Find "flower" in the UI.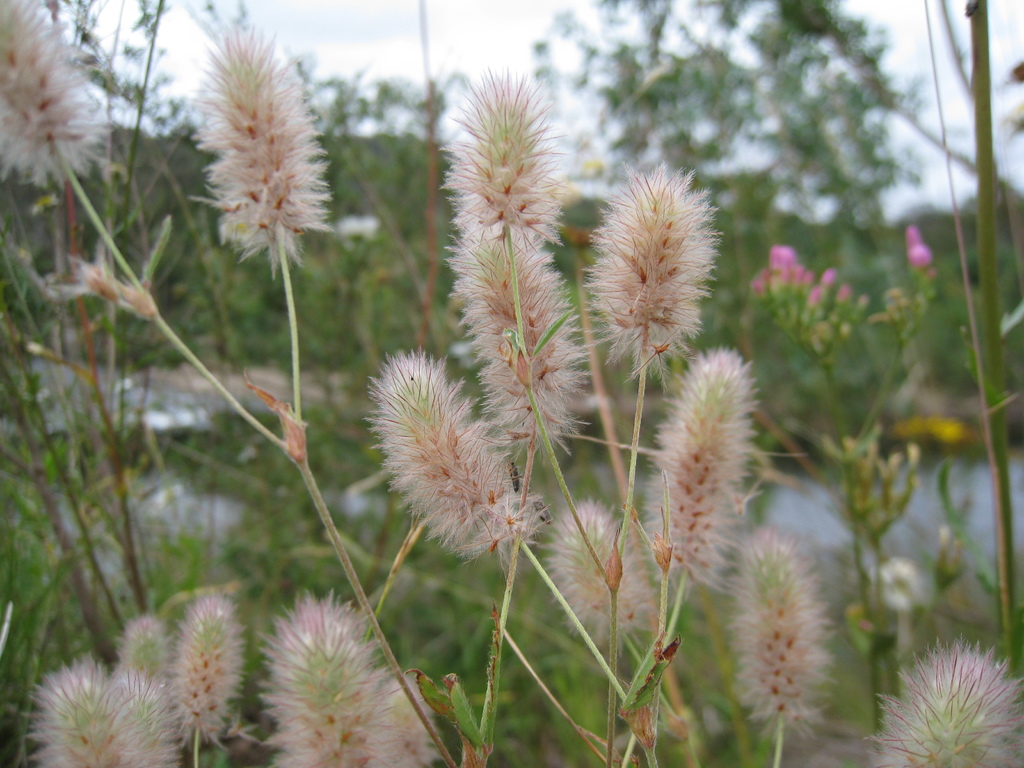
UI element at (x1=0, y1=0, x2=124, y2=192).
